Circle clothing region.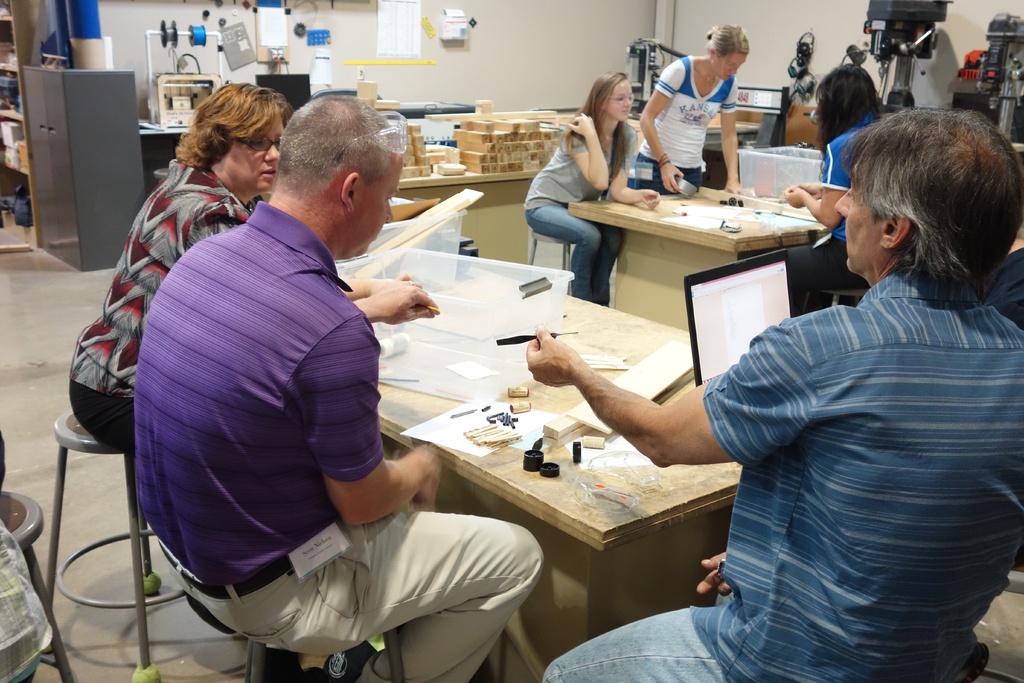
Region: [522,126,628,304].
